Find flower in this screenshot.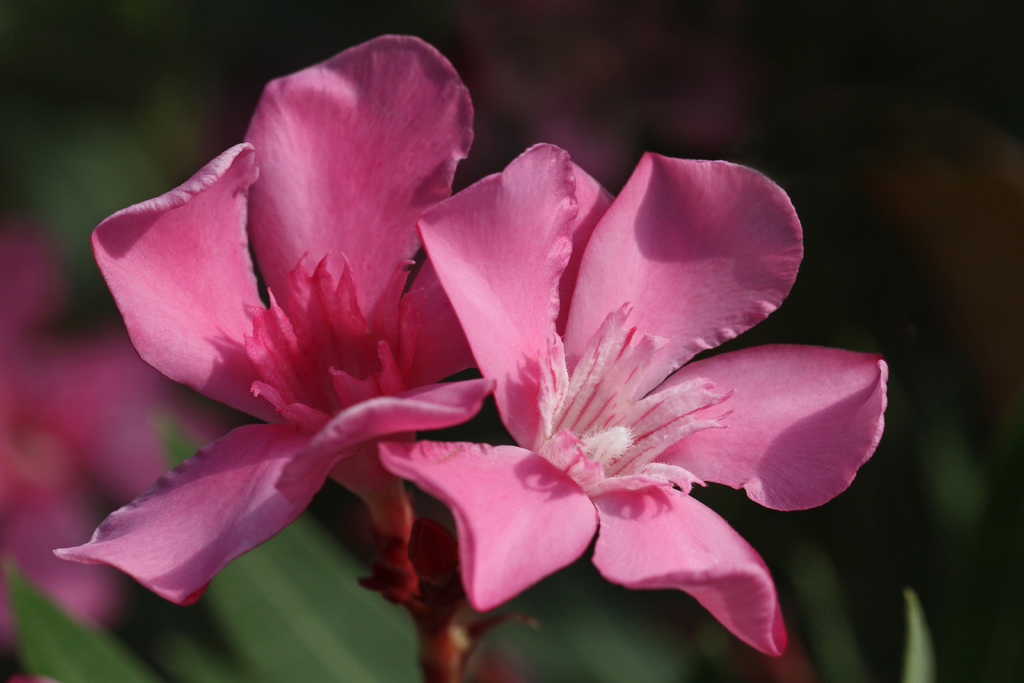
The bounding box for flower is 407/137/864/661.
